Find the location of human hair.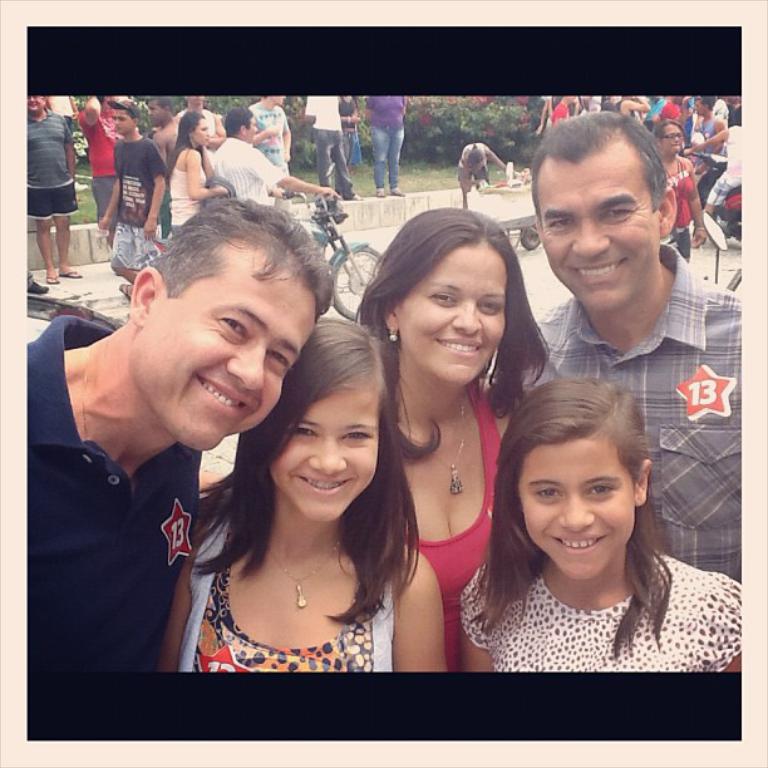
Location: rect(213, 339, 414, 612).
